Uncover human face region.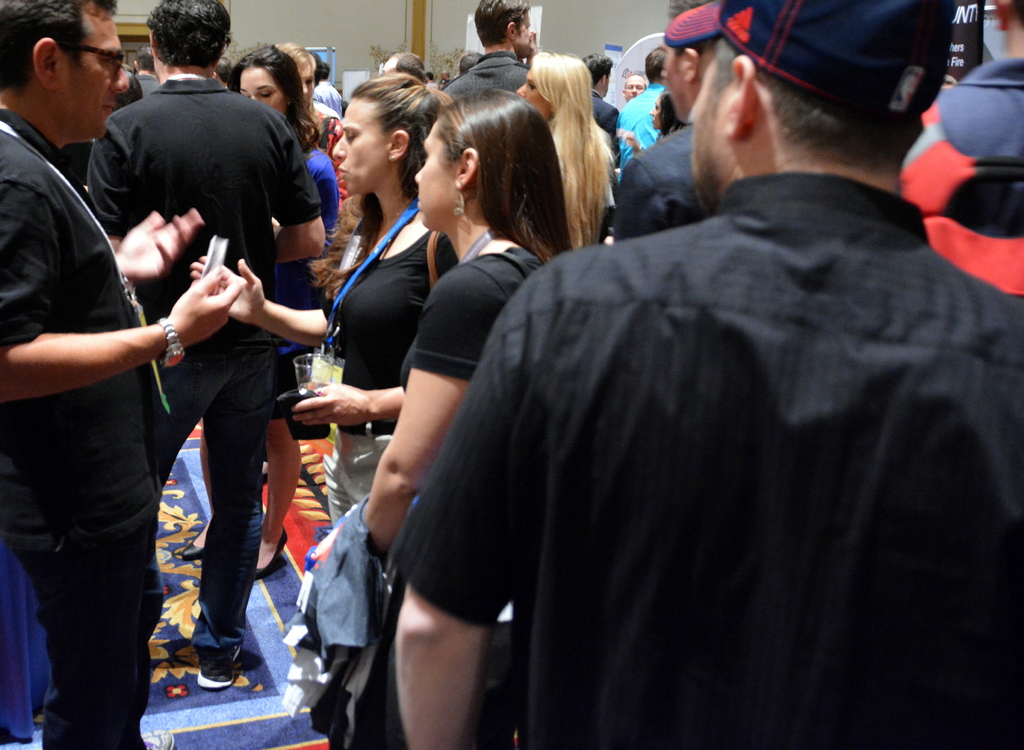
Uncovered: 668, 45, 691, 118.
